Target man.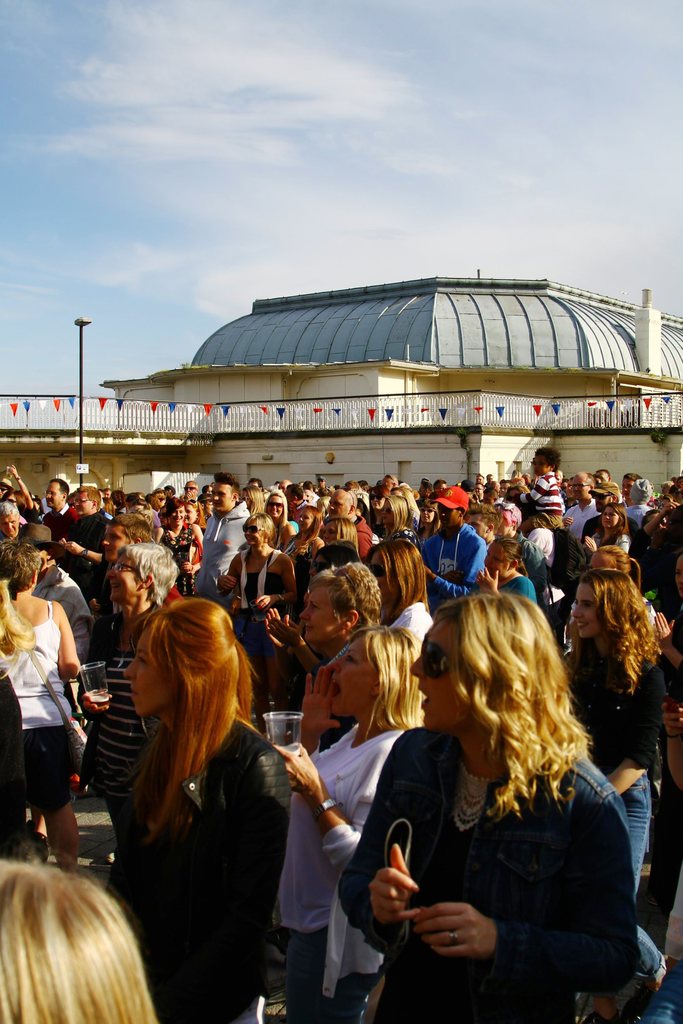
Target region: {"x1": 430, "y1": 477, "x2": 448, "y2": 491}.
